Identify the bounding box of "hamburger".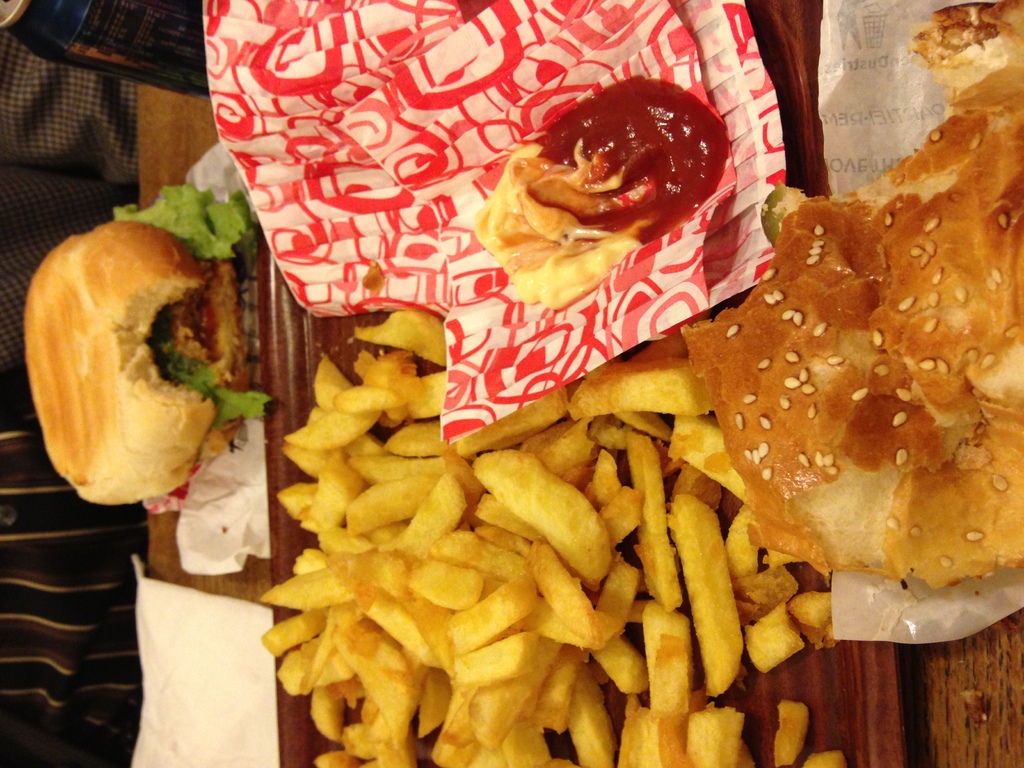
(left=678, top=0, right=1023, bottom=593).
